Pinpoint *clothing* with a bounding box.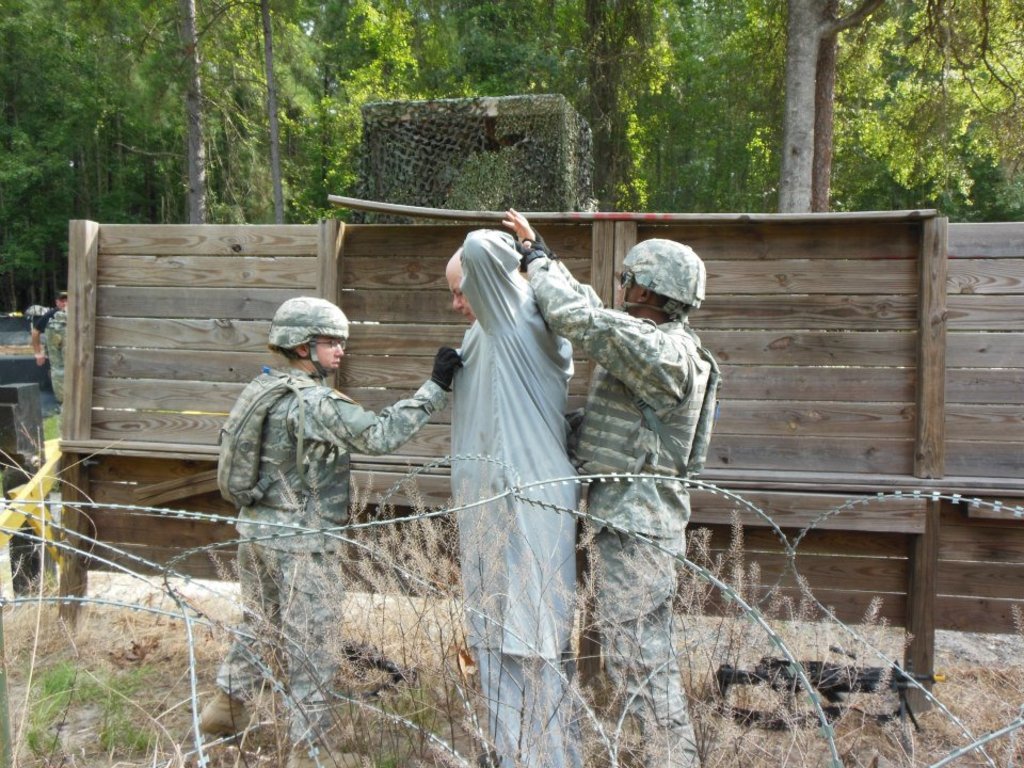
bbox=(215, 367, 448, 745).
